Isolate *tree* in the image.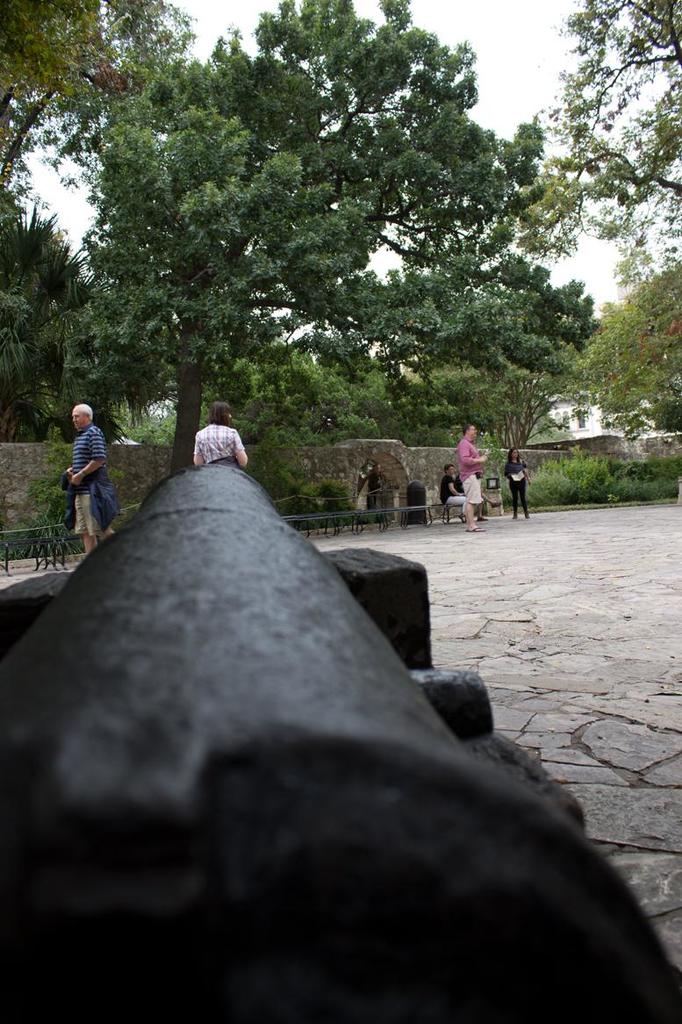
Isolated region: x1=0 y1=0 x2=194 y2=444.
